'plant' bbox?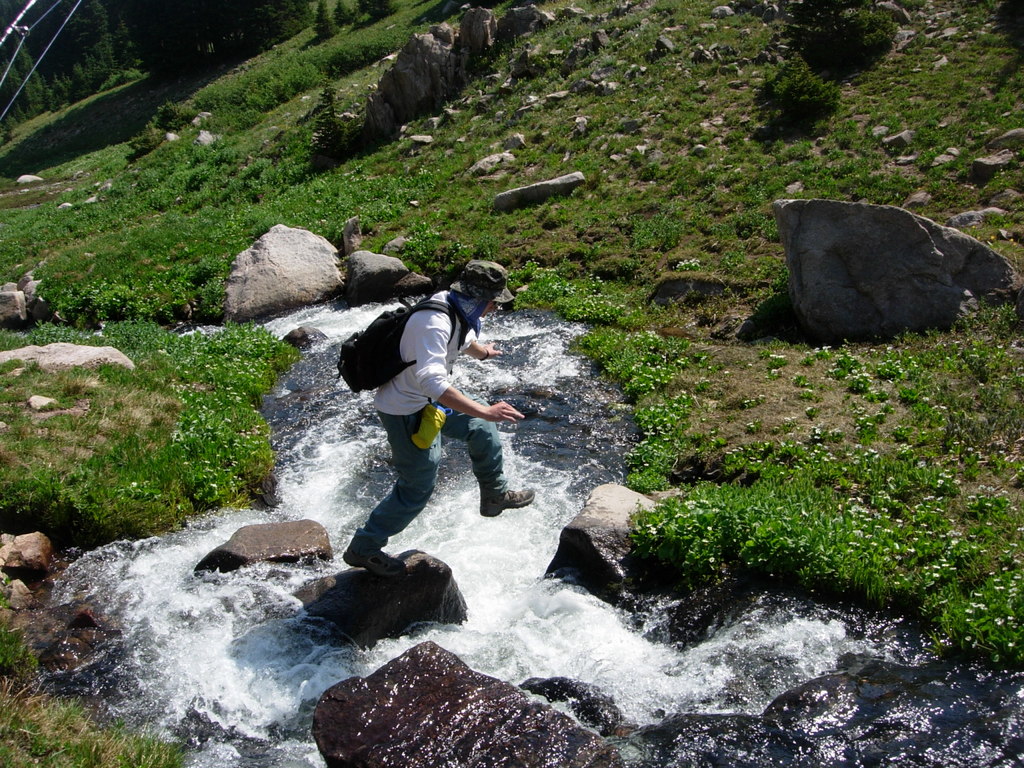
l=1, t=575, r=13, b=586
